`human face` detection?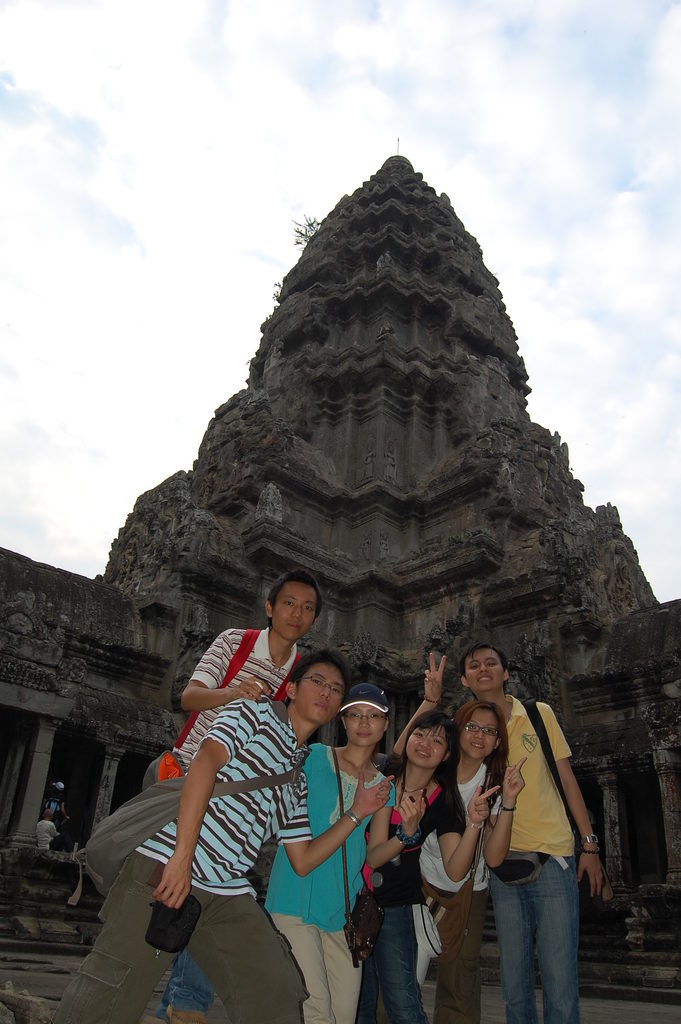
(464, 712, 496, 760)
